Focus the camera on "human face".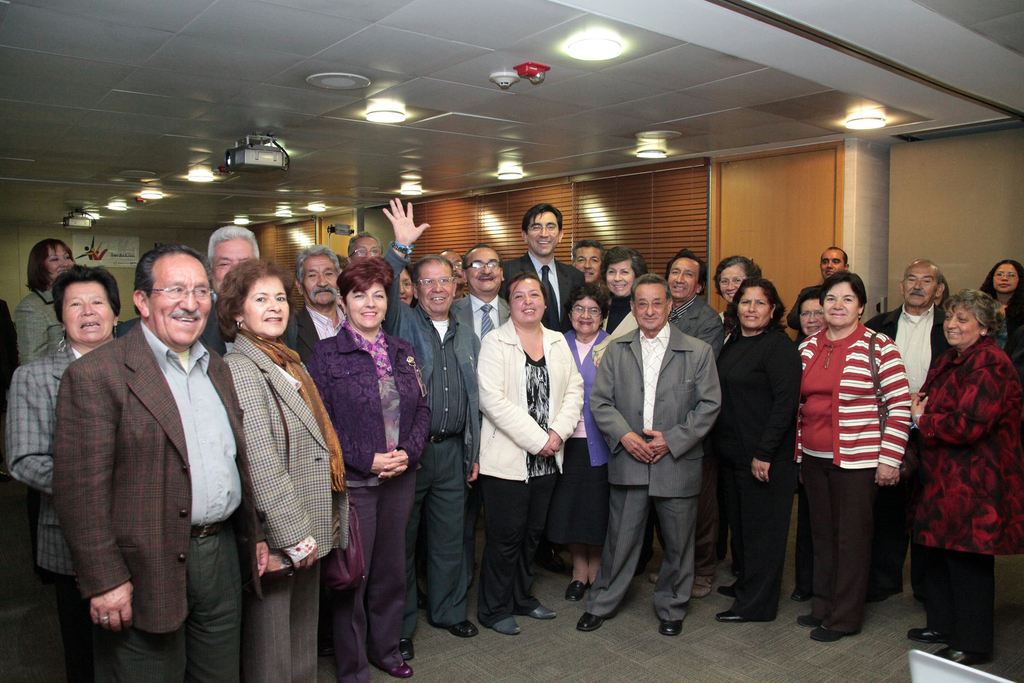
Focus region: box(44, 242, 71, 282).
